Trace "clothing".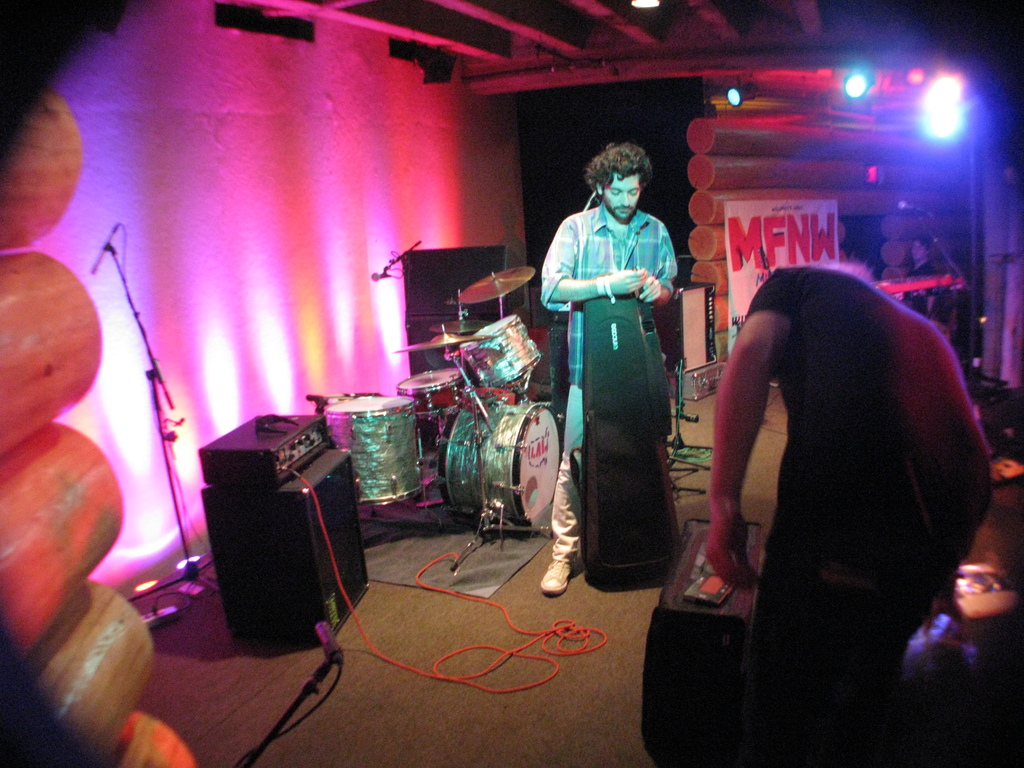
Traced to <bbox>545, 156, 692, 590</bbox>.
